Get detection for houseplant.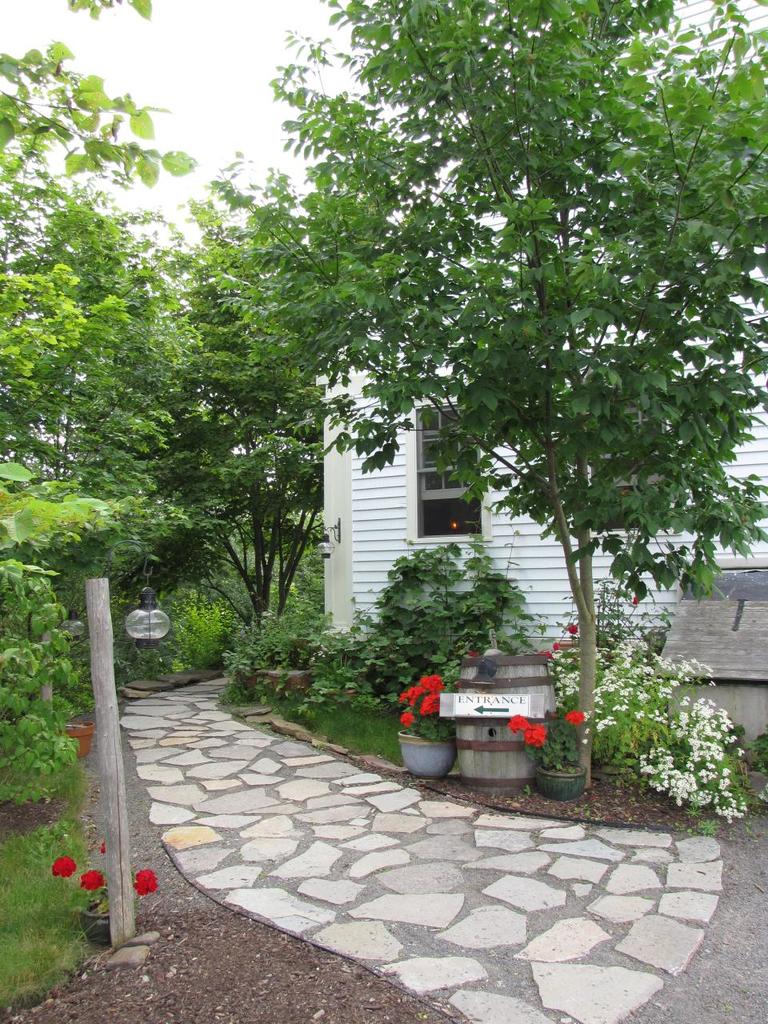
Detection: {"x1": 49, "y1": 699, "x2": 97, "y2": 759}.
